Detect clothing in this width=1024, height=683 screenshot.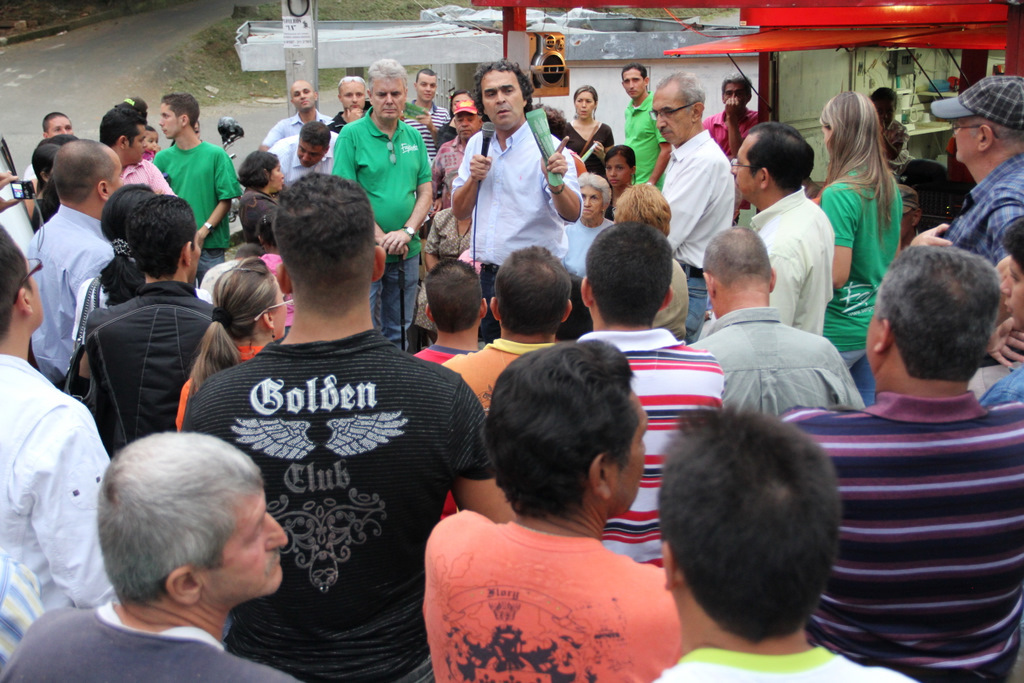
Detection: <region>374, 256, 428, 343</region>.
